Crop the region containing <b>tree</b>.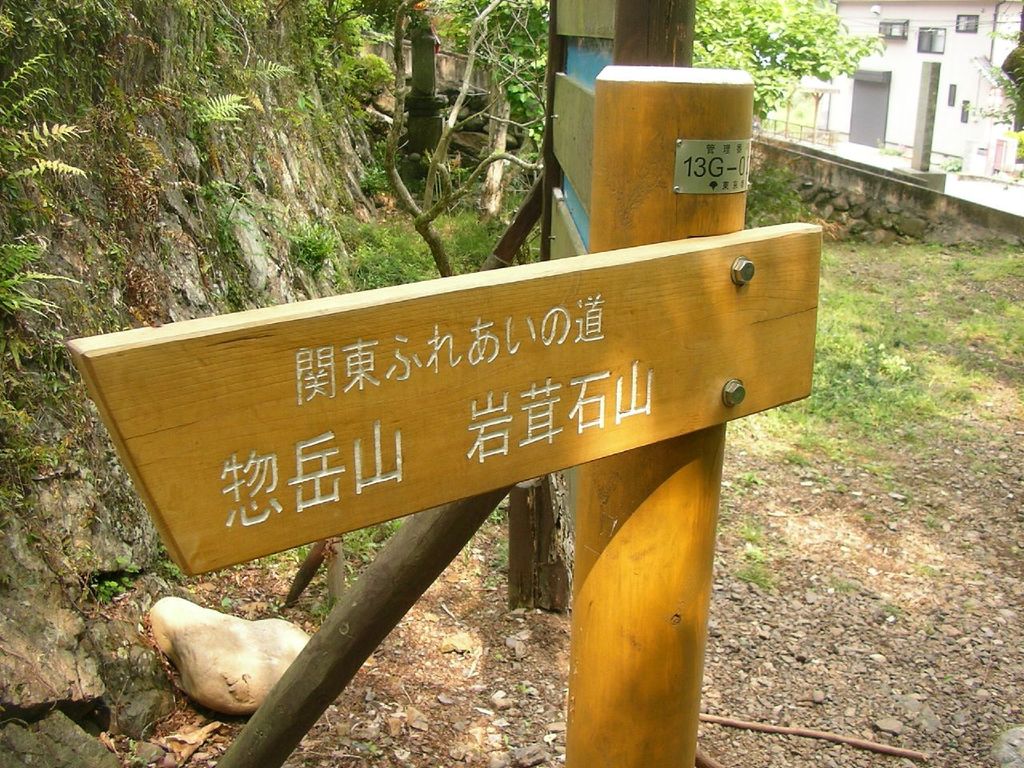
Crop region: [966,0,1023,148].
